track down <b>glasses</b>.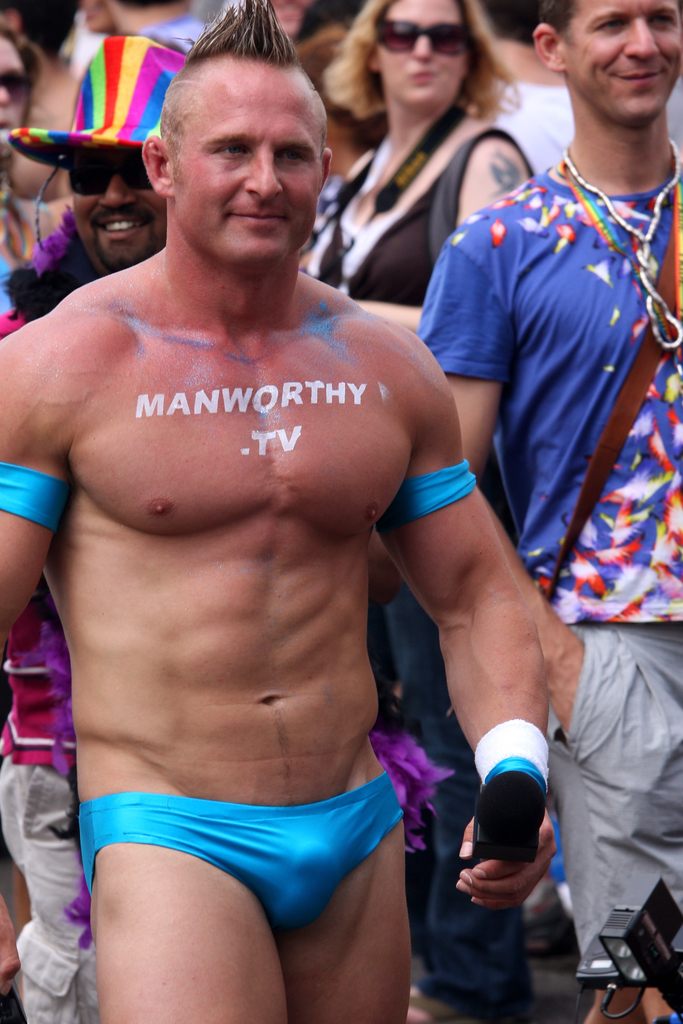
Tracked to {"x1": 0, "y1": 69, "x2": 31, "y2": 102}.
